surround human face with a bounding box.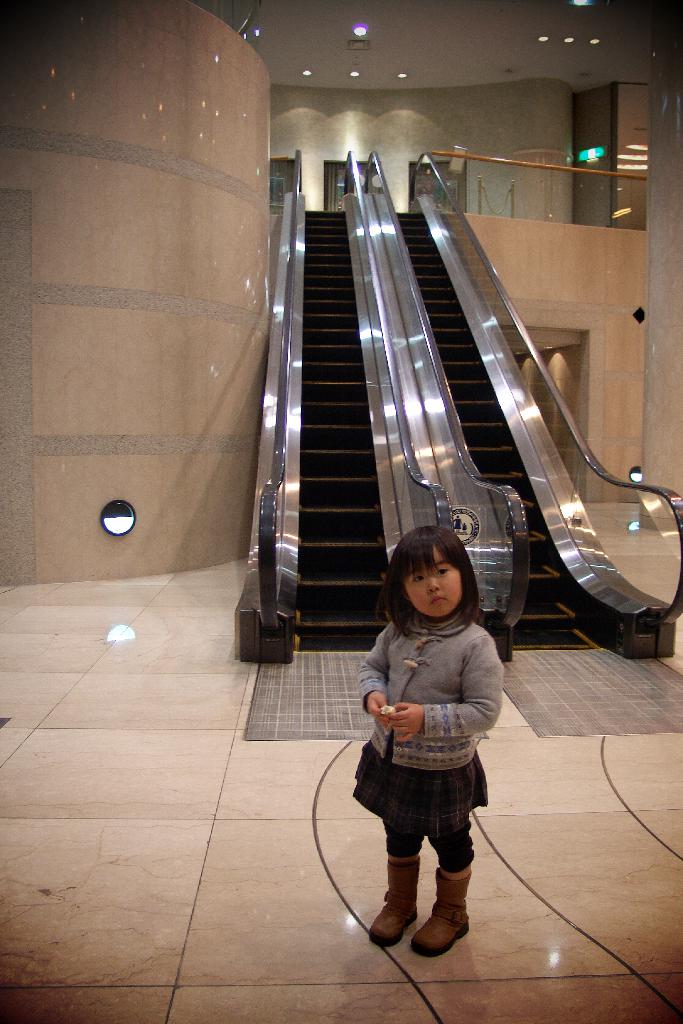
detection(402, 550, 461, 619).
